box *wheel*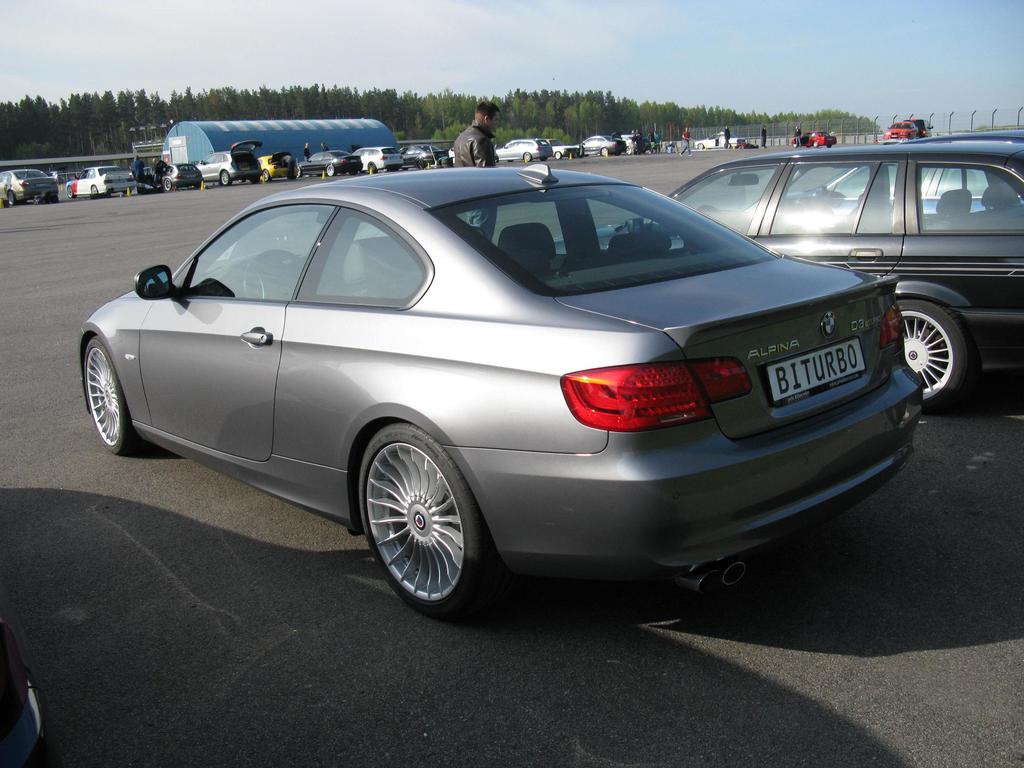
bbox=(86, 331, 131, 454)
